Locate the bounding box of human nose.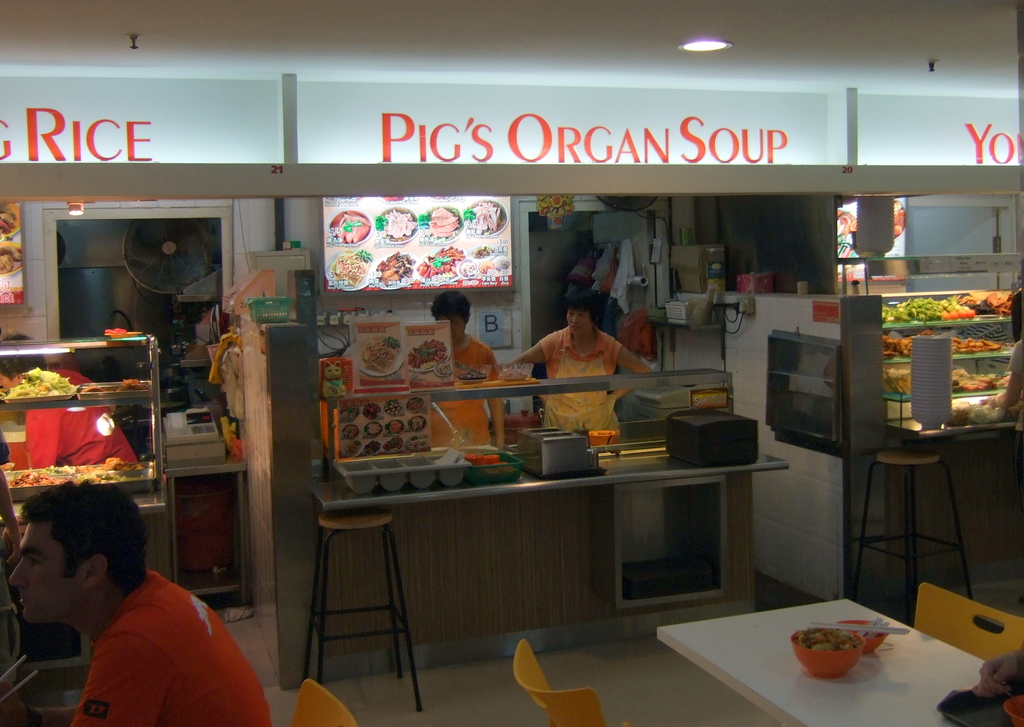
Bounding box: <region>572, 316, 580, 323</region>.
